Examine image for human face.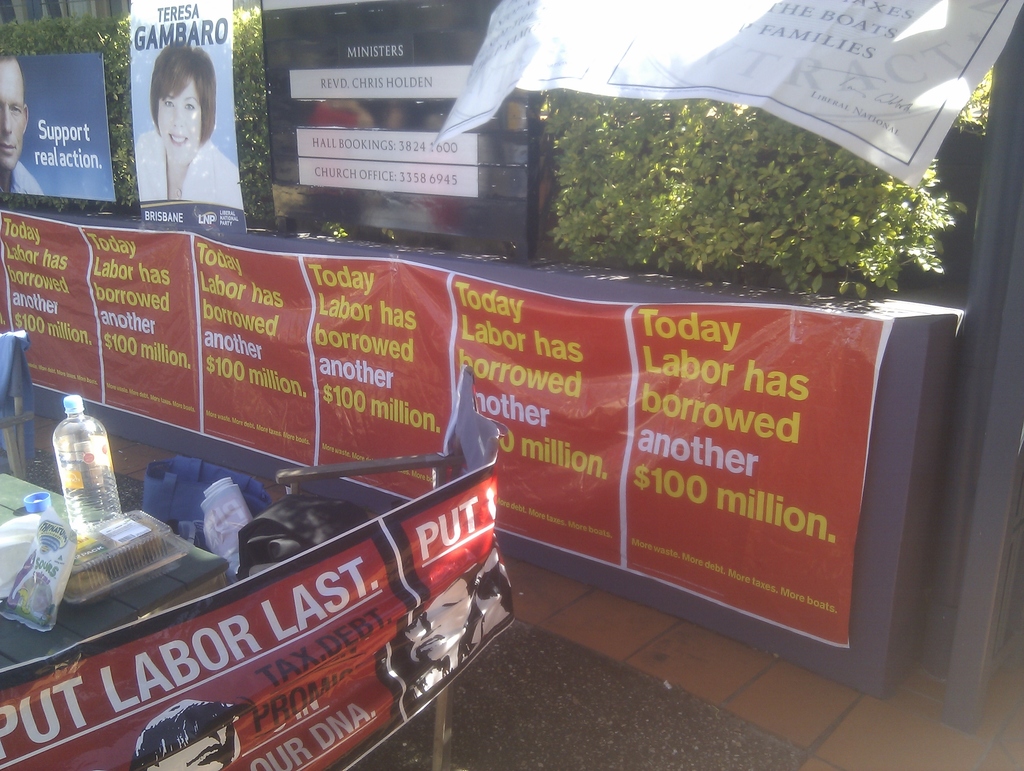
Examination result: 0 58 31 170.
